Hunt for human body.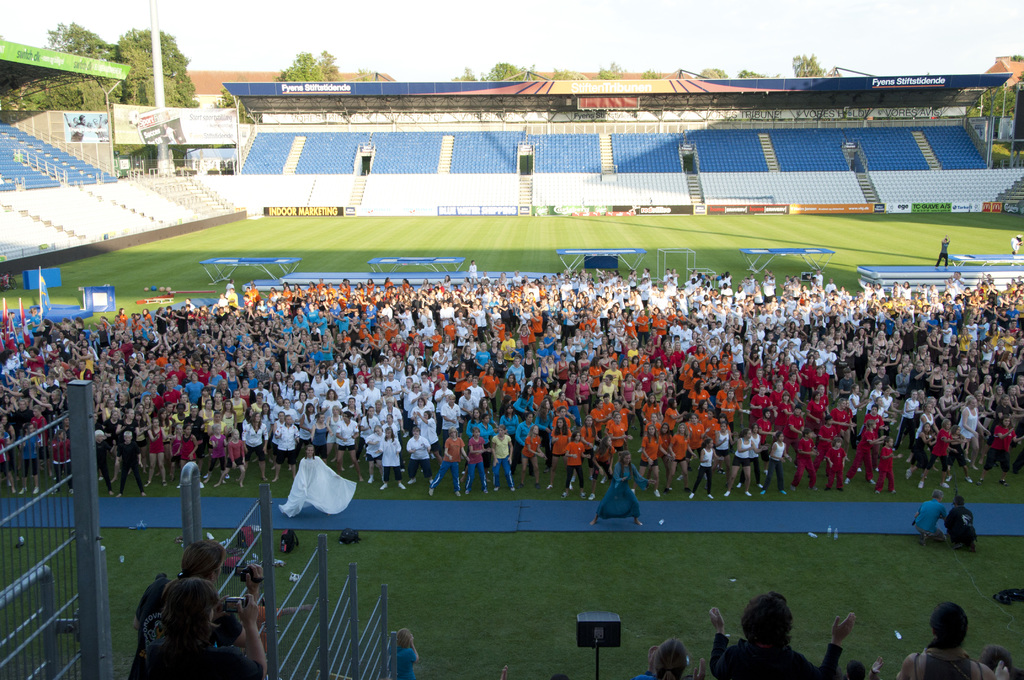
Hunted down at crop(172, 400, 189, 435).
